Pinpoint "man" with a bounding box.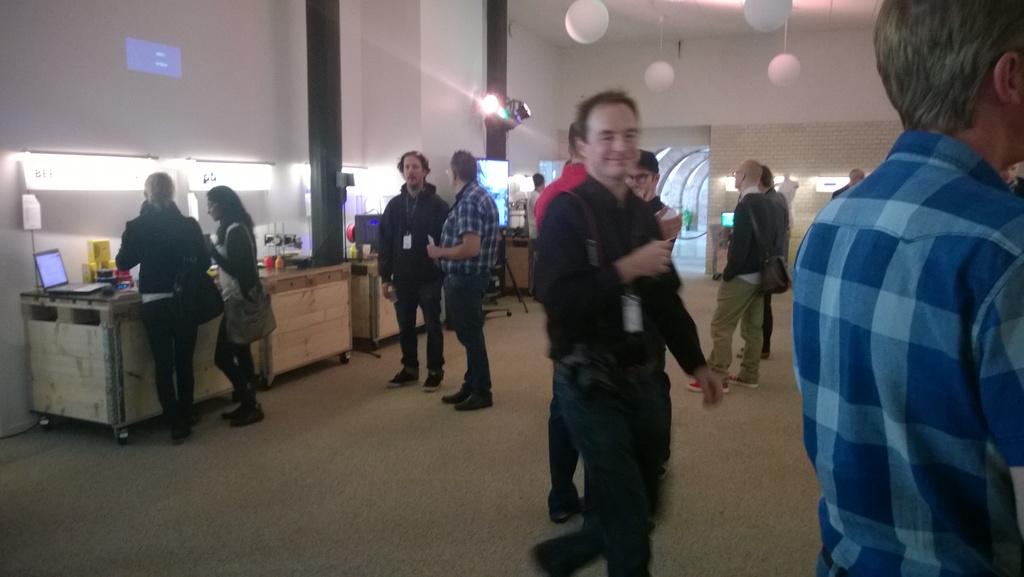
[x1=527, y1=170, x2=547, y2=222].
